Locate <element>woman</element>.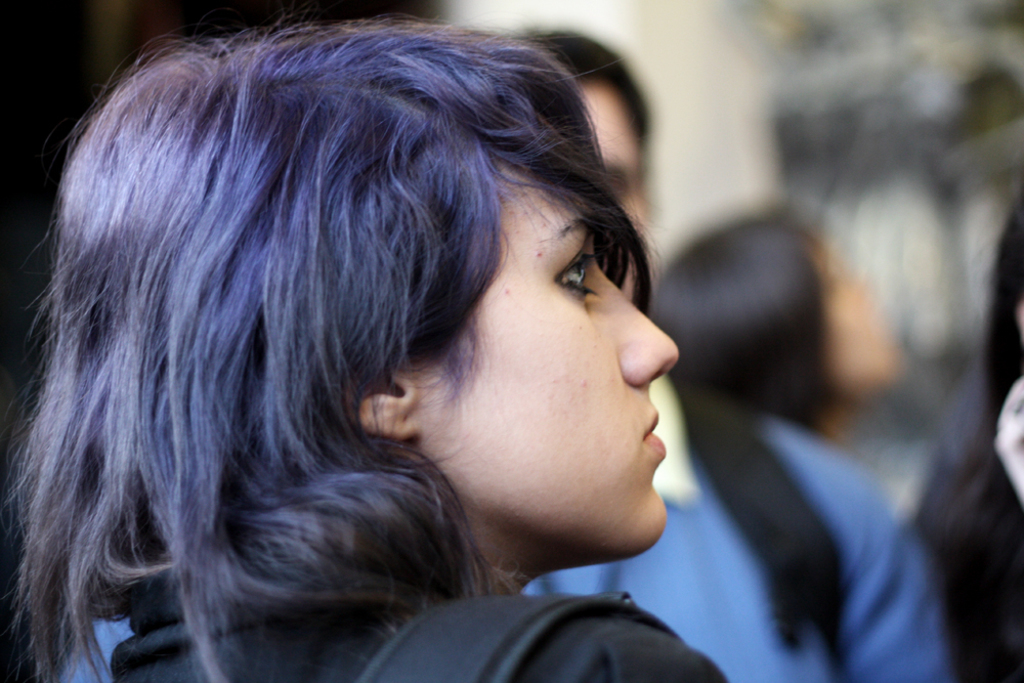
Bounding box: (51,0,743,671).
